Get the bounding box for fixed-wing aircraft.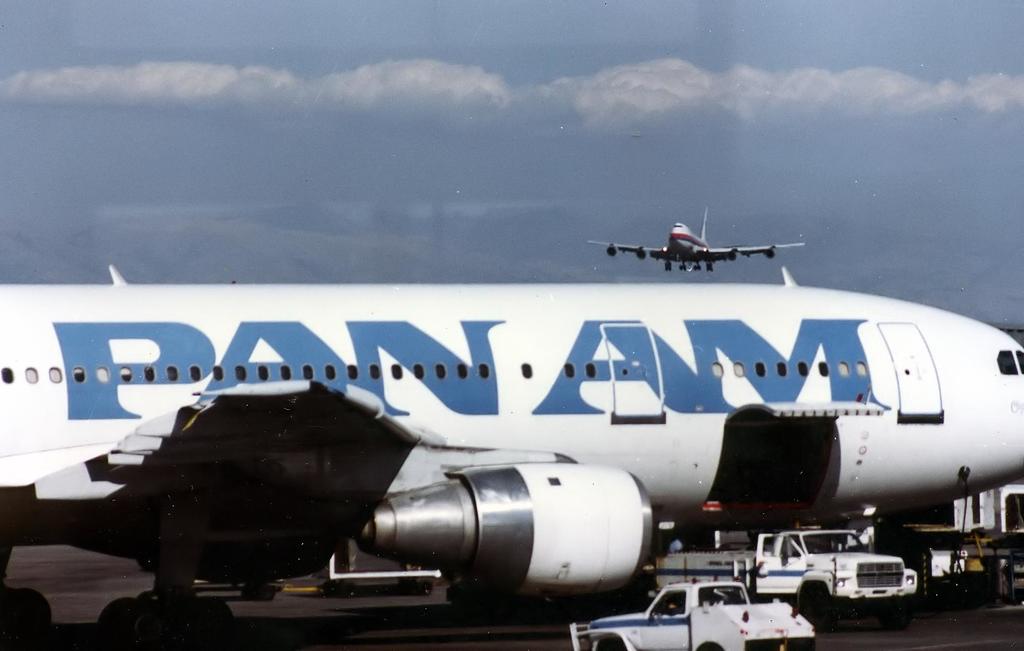
x1=0, y1=262, x2=1023, y2=650.
